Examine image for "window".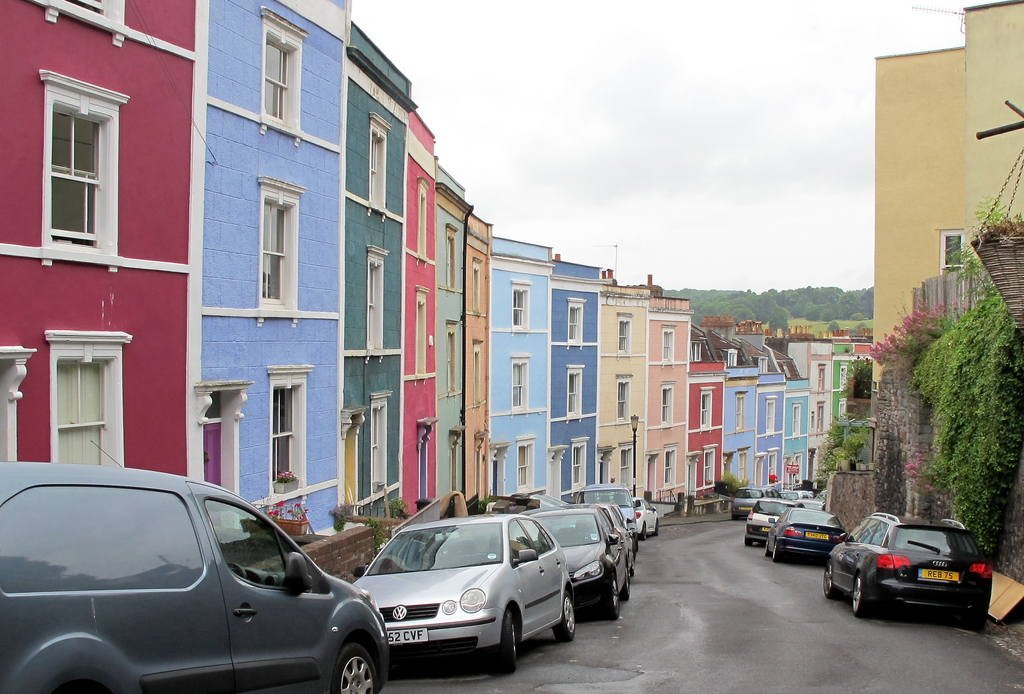
Examination result: [left=938, top=230, right=964, bottom=277].
